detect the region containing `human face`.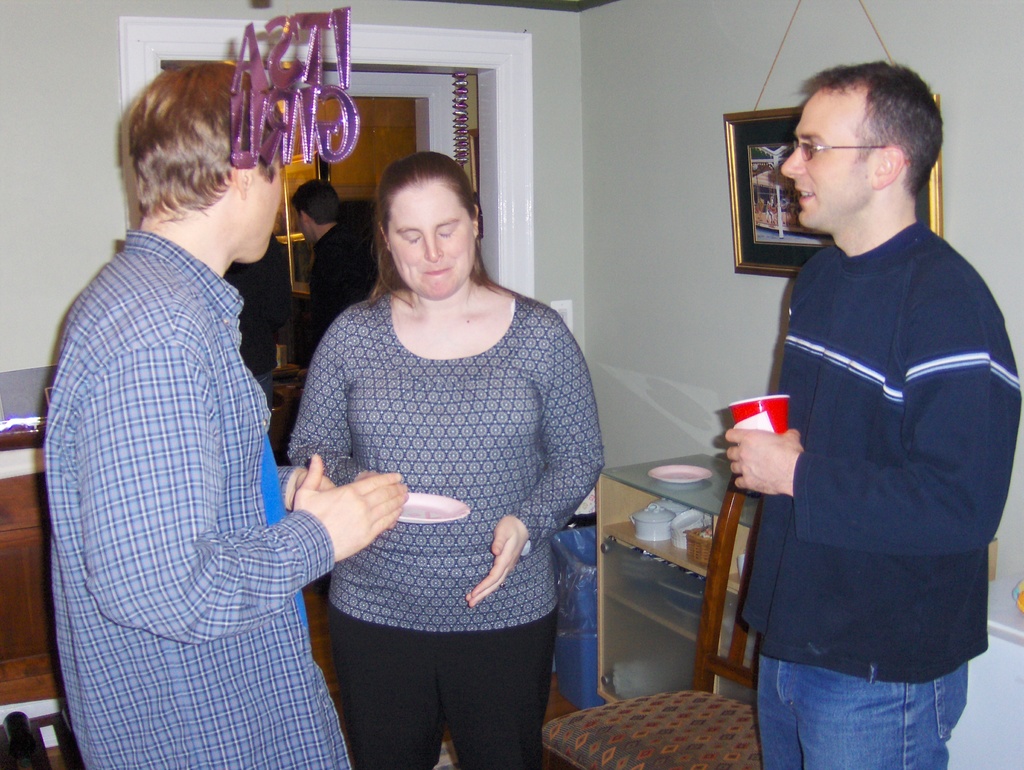
384/182/476/300.
